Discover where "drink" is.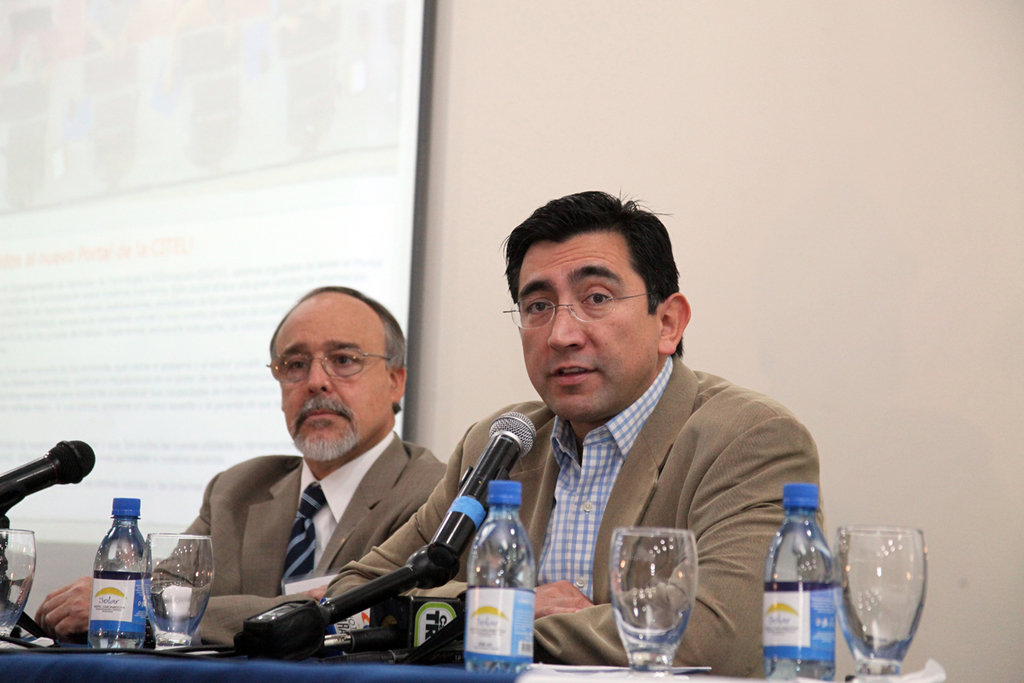
Discovered at (left=762, top=478, right=839, bottom=682).
